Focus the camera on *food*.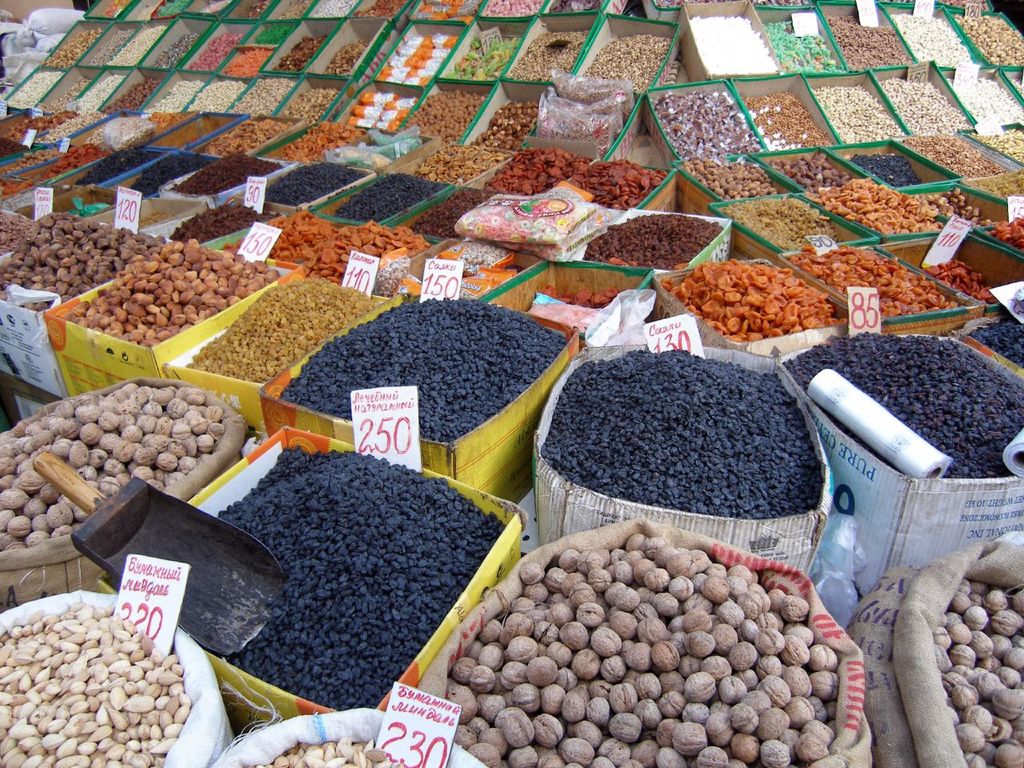
Focus region: x1=416 y1=0 x2=482 y2=25.
